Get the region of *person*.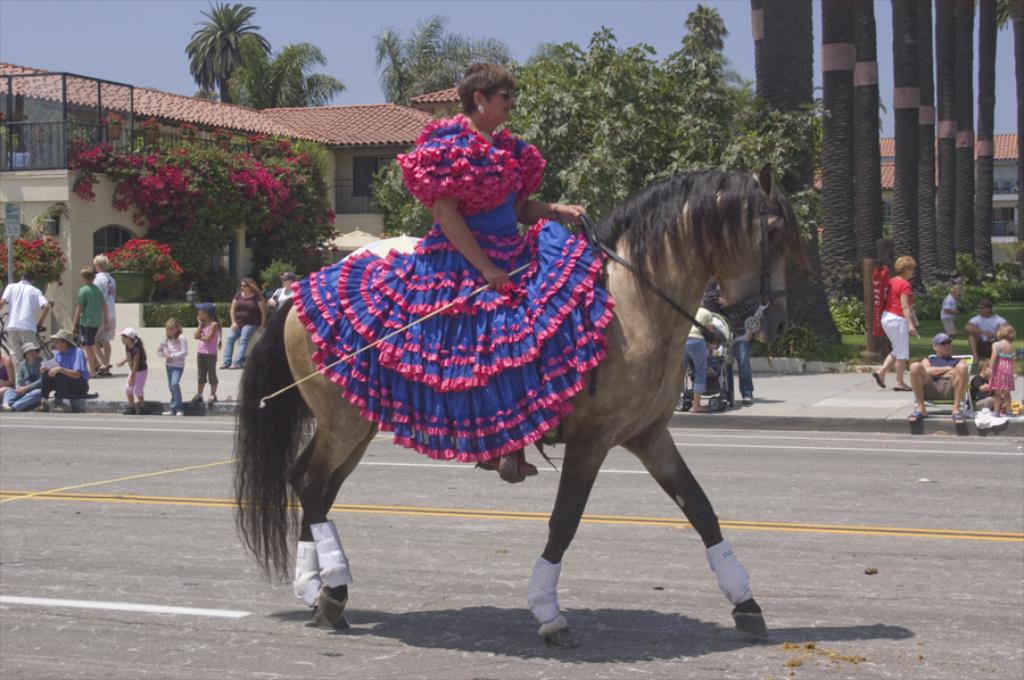
118,331,150,409.
